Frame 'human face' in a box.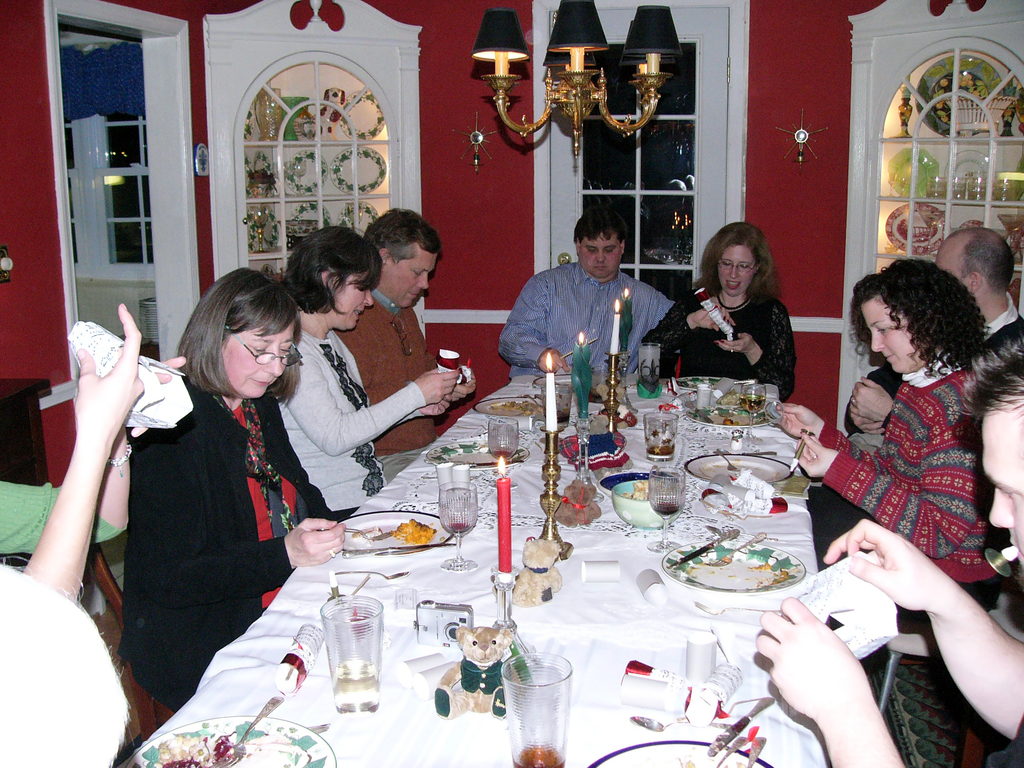
Rect(936, 245, 963, 276).
